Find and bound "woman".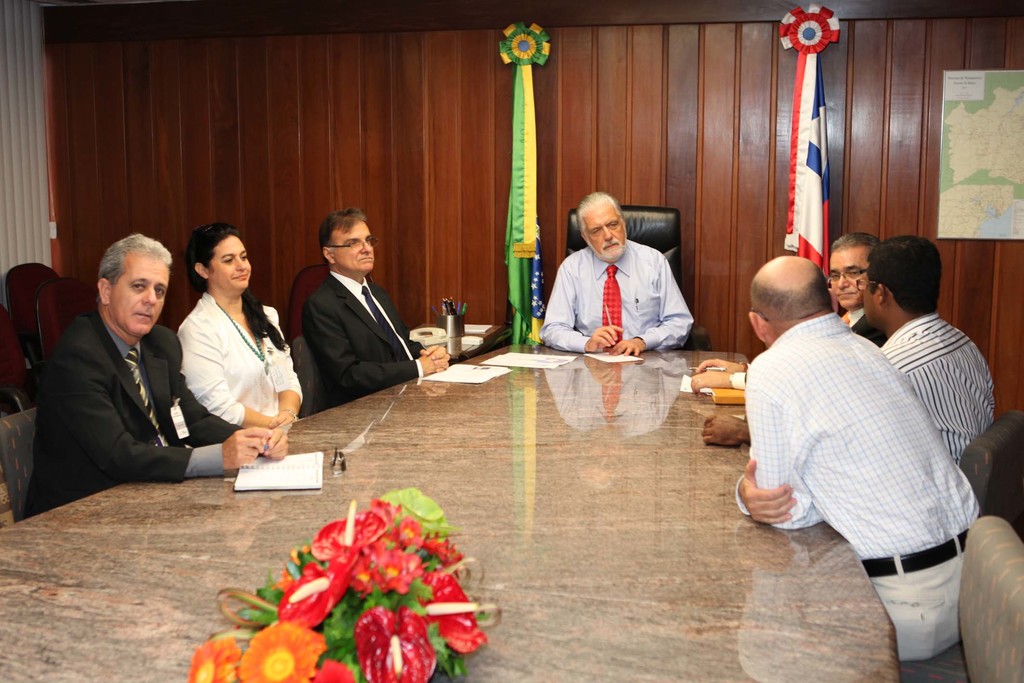
Bound: detection(172, 202, 337, 467).
